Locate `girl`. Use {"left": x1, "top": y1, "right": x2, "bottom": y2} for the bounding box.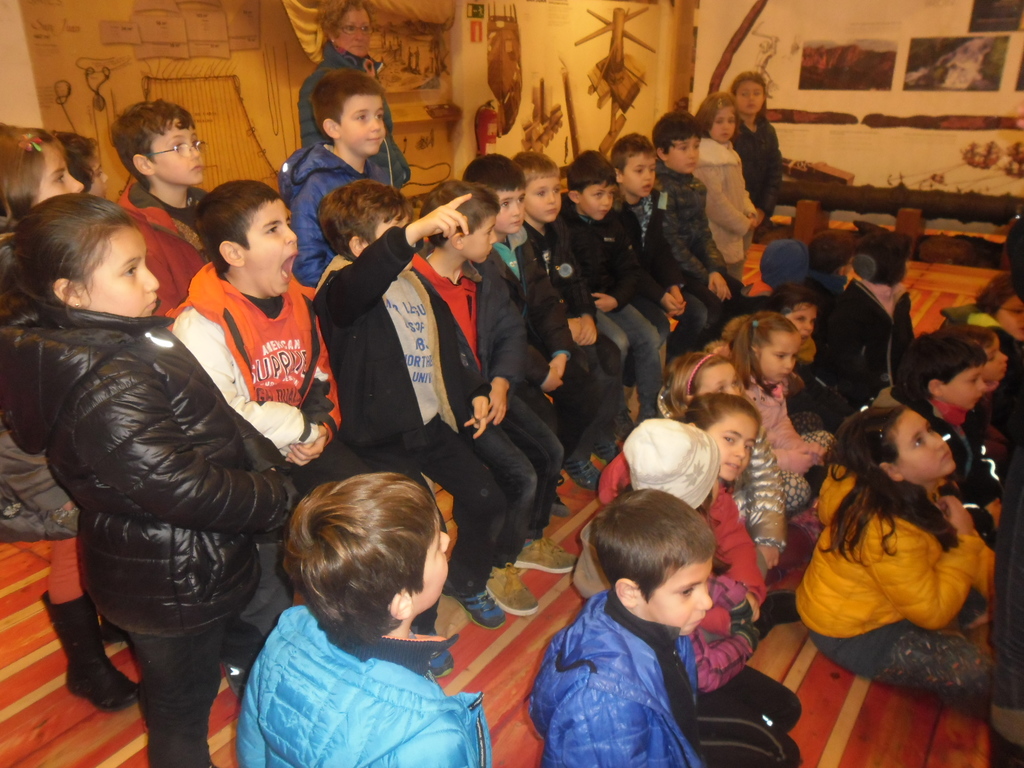
{"left": 593, "top": 394, "right": 767, "bottom": 603}.
